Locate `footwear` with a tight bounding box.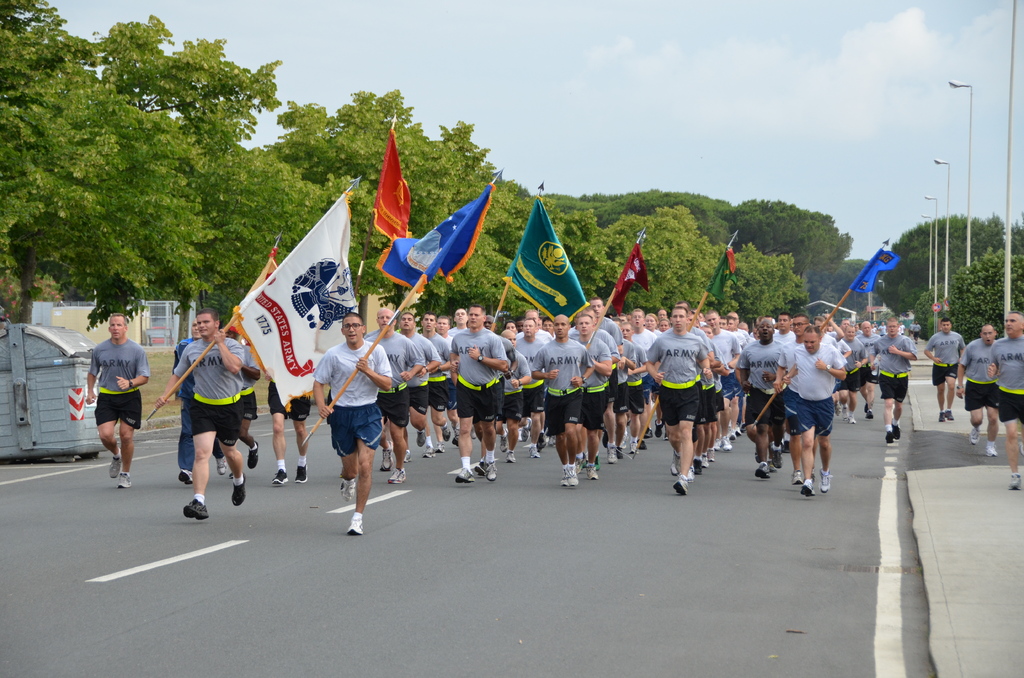
<bbox>636, 437, 648, 450</bbox>.
